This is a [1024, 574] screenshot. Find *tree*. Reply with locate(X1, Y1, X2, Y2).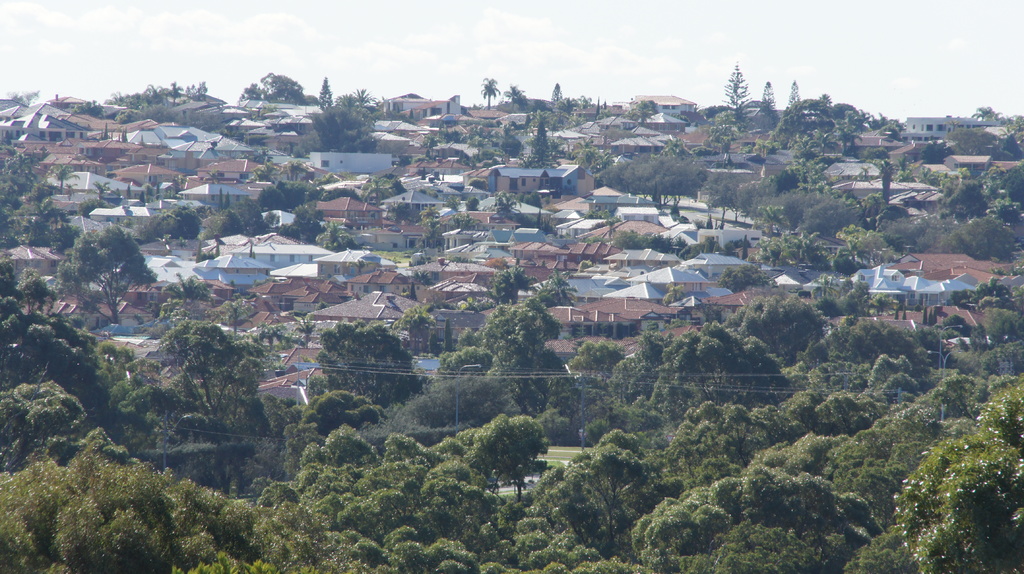
locate(721, 61, 753, 124).
